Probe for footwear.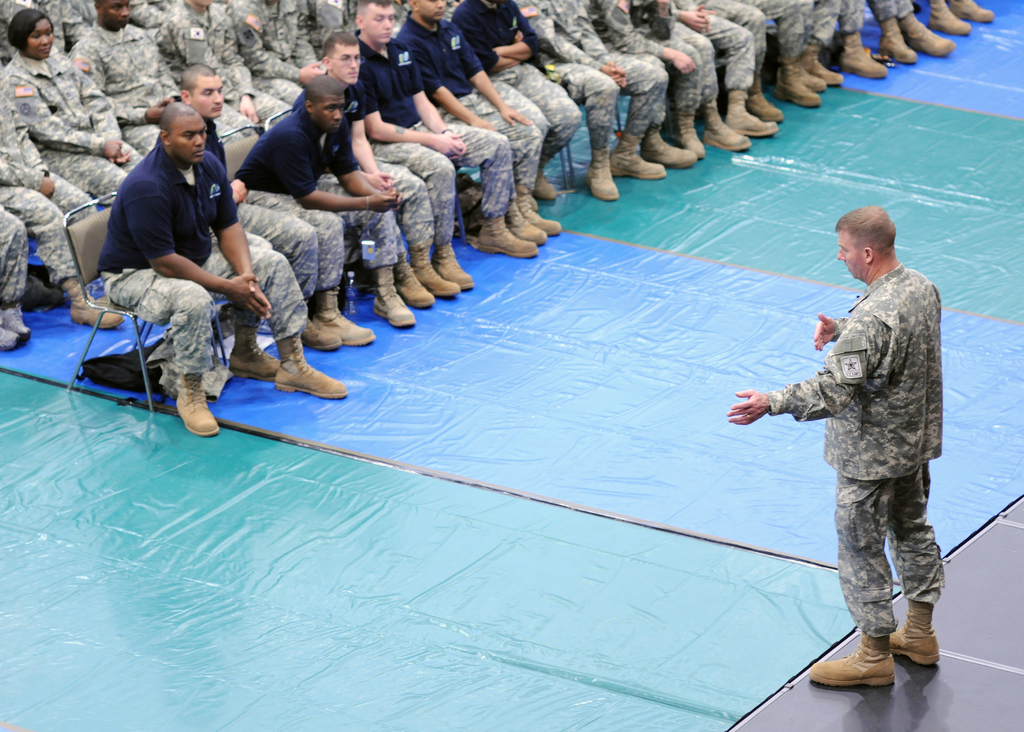
Probe result: {"left": 20, "top": 304, "right": 40, "bottom": 348}.
